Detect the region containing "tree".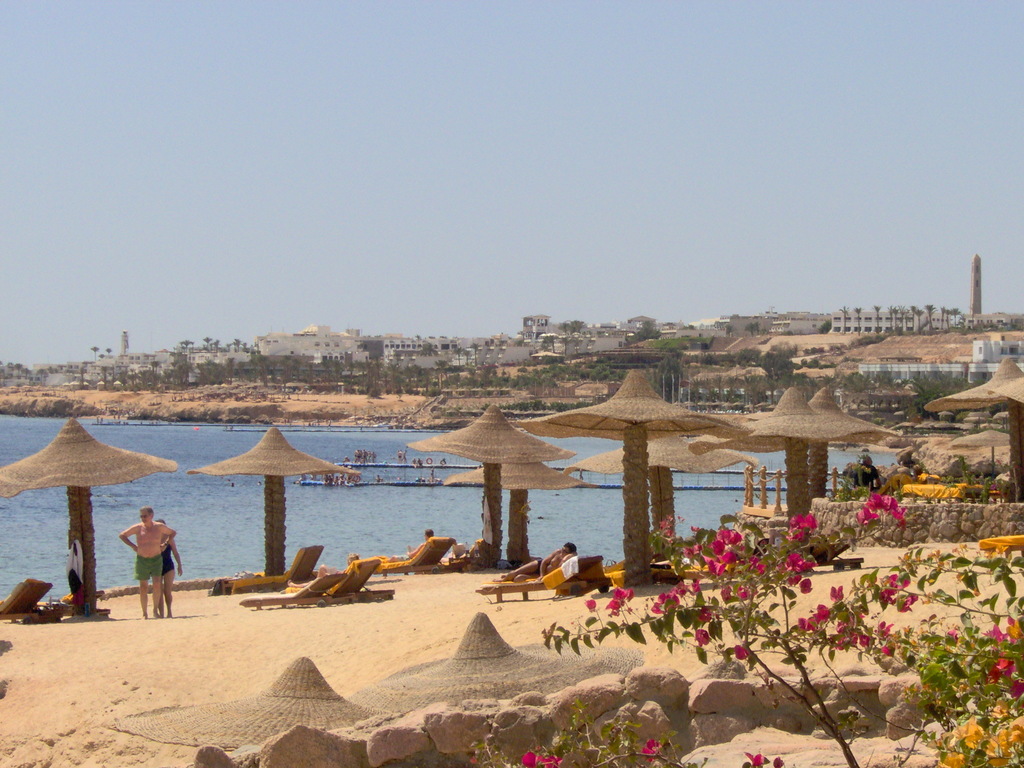
[left=534, top=484, right=1023, bottom=767].
